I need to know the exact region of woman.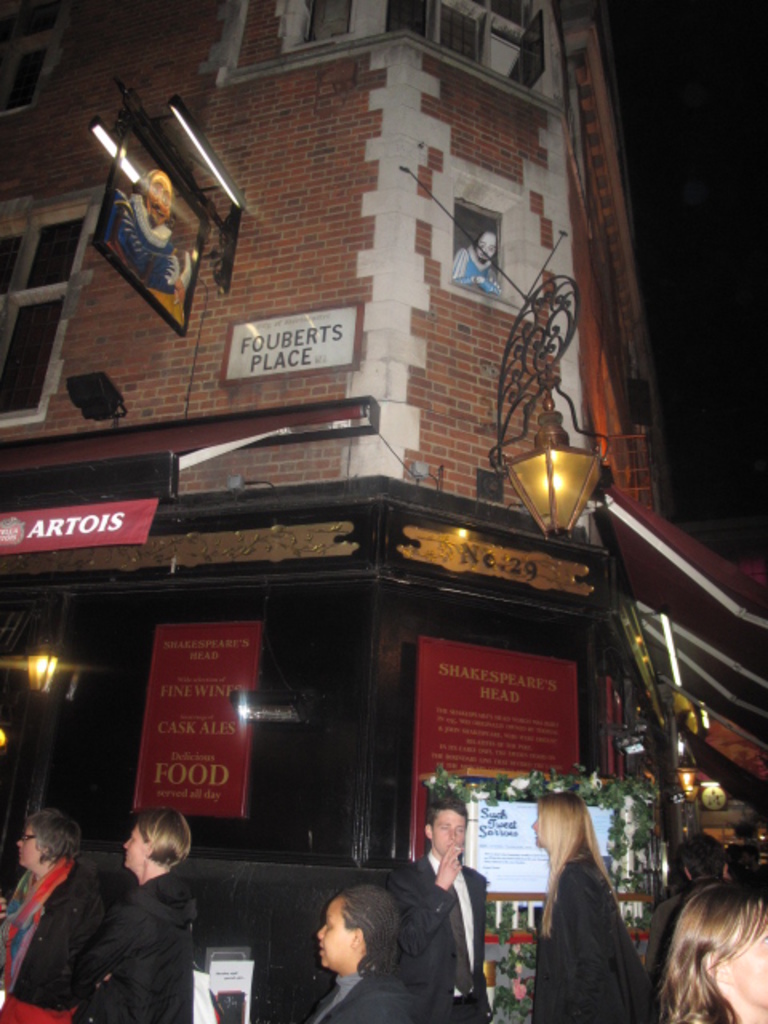
Region: {"left": 0, "top": 795, "right": 82, "bottom": 1022}.
